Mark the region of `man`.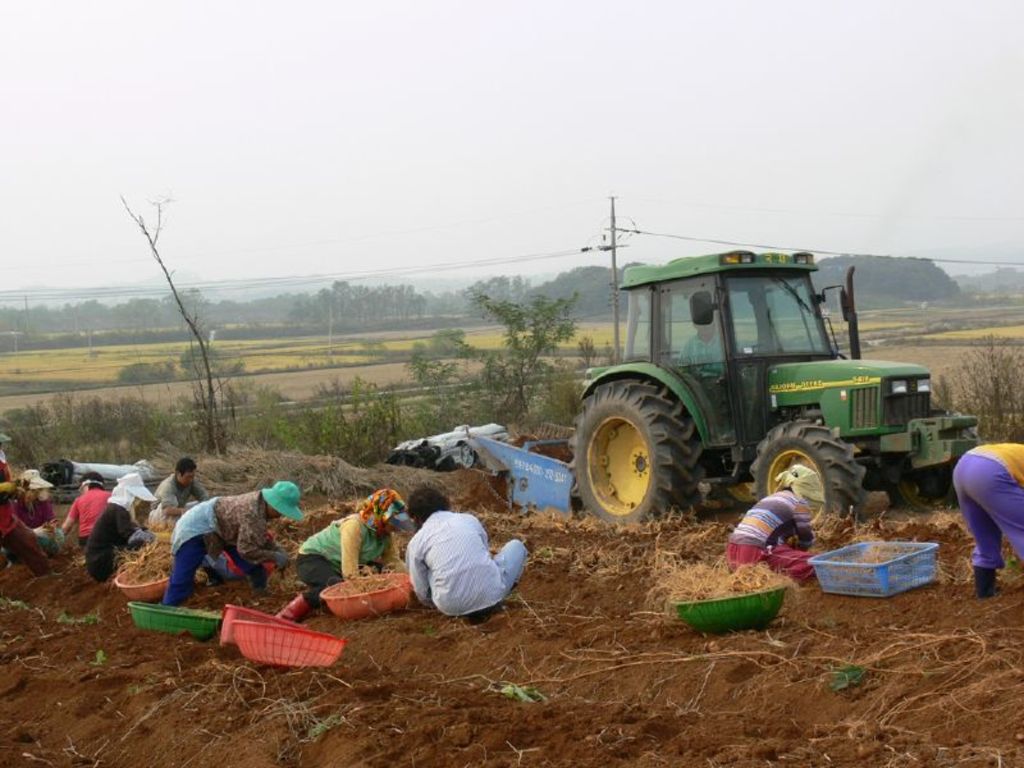
Region: 394,498,529,632.
